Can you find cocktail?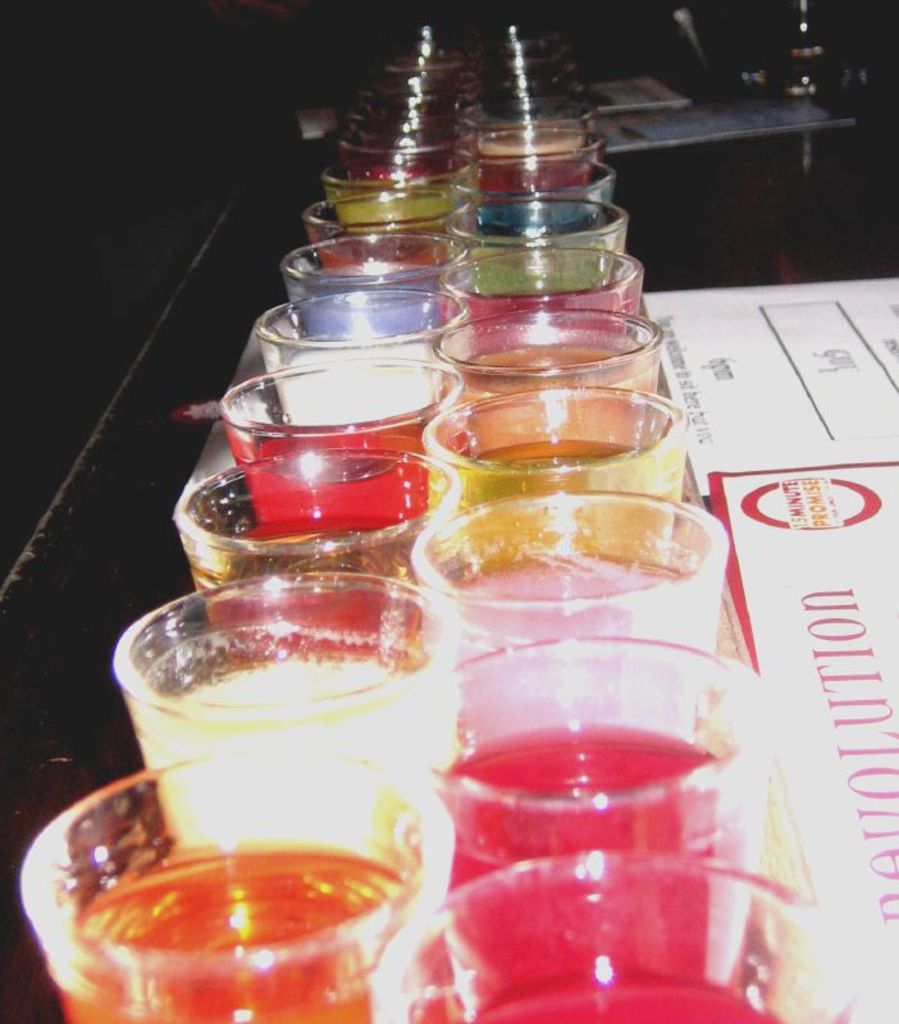
Yes, bounding box: {"x1": 470, "y1": 189, "x2": 622, "y2": 293}.
